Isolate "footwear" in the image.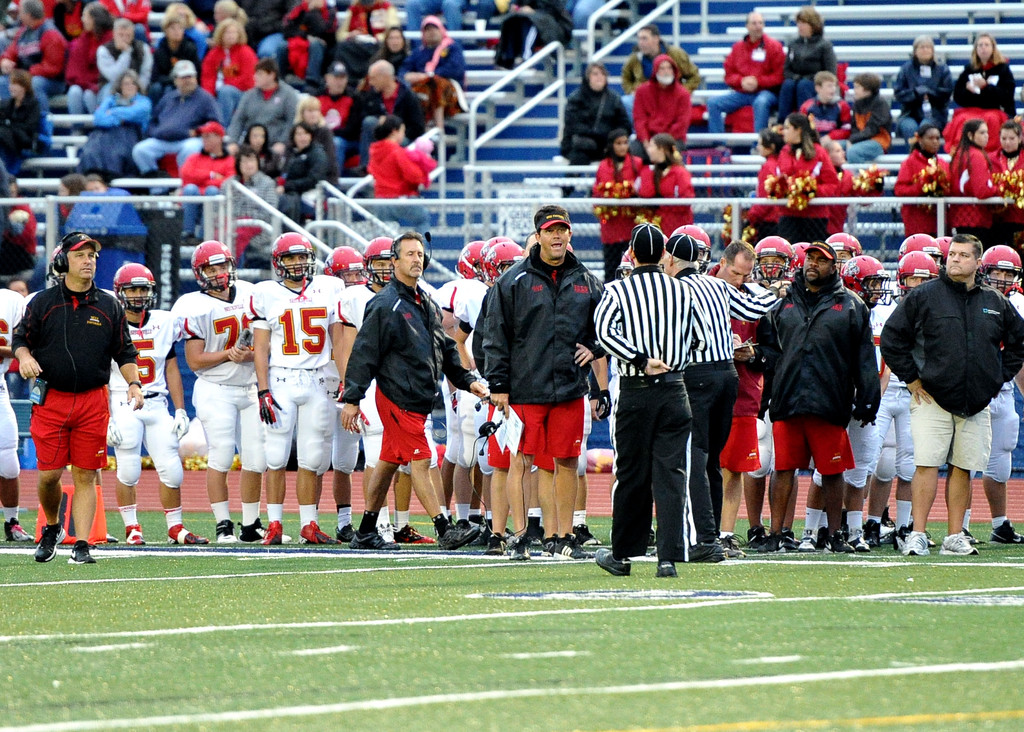
Isolated region: <bbox>70, 535, 96, 564</bbox>.
